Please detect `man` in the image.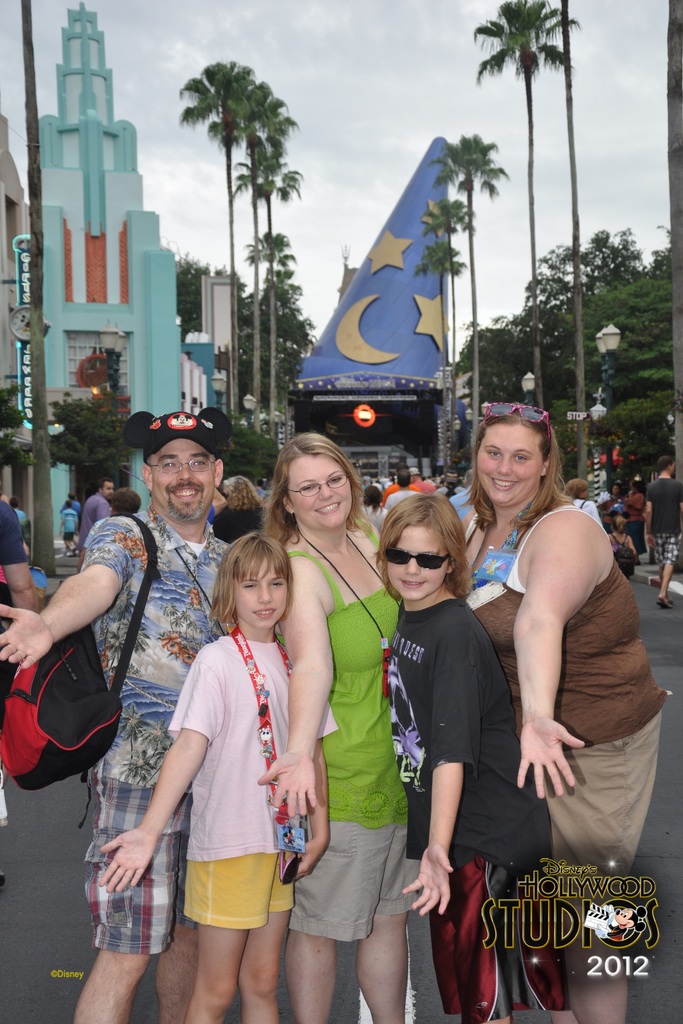
[409,467,436,493].
